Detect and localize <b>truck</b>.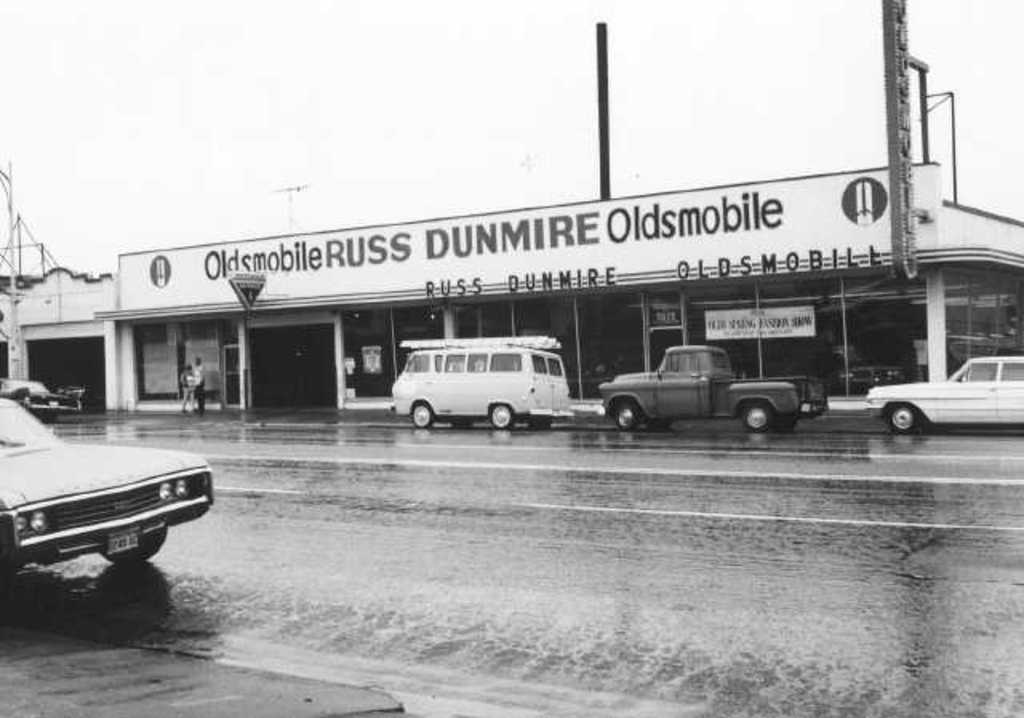
Localized at (x1=602, y1=339, x2=829, y2=433).
